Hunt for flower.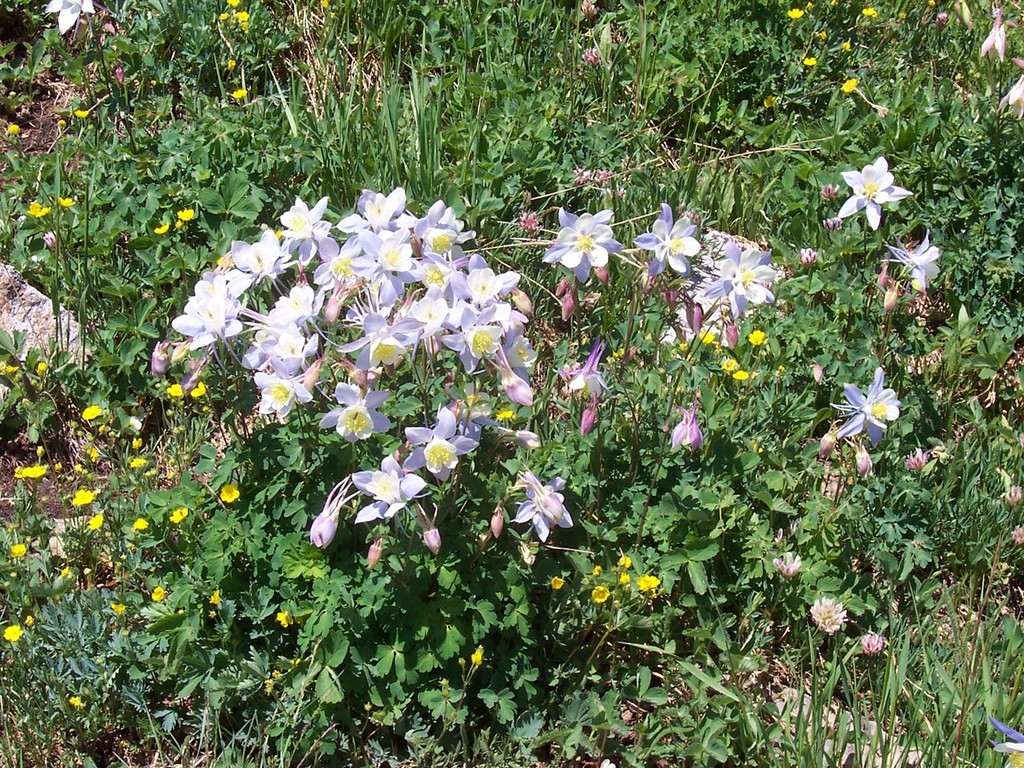
Hunted down at l=839, t=34, r=850, b=53.
